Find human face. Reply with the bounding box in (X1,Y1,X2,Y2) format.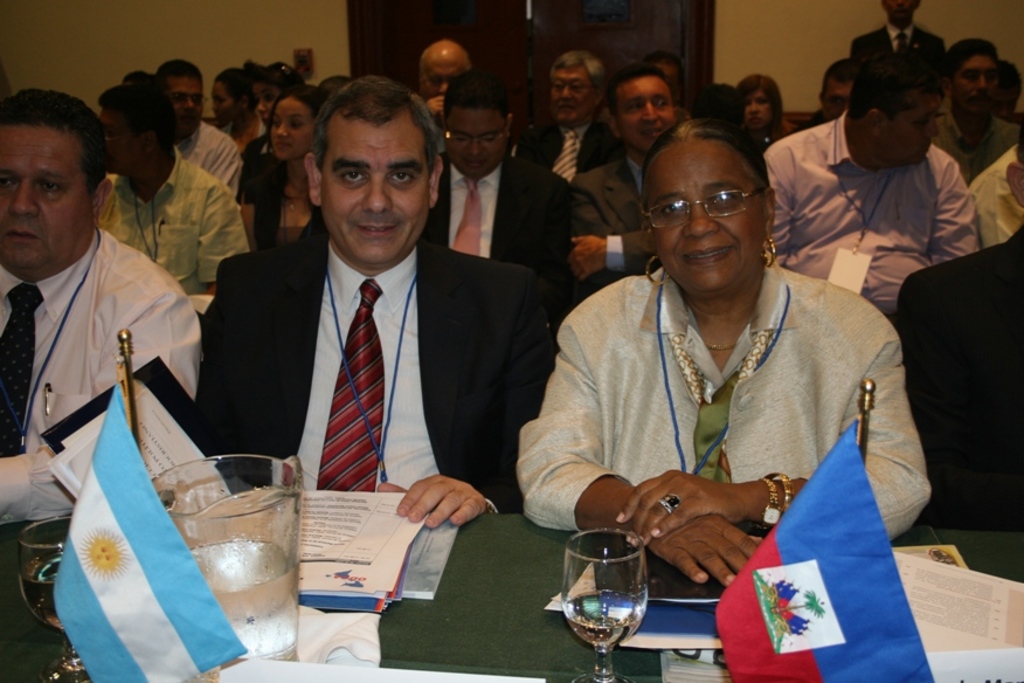
(267,92,311,164).
